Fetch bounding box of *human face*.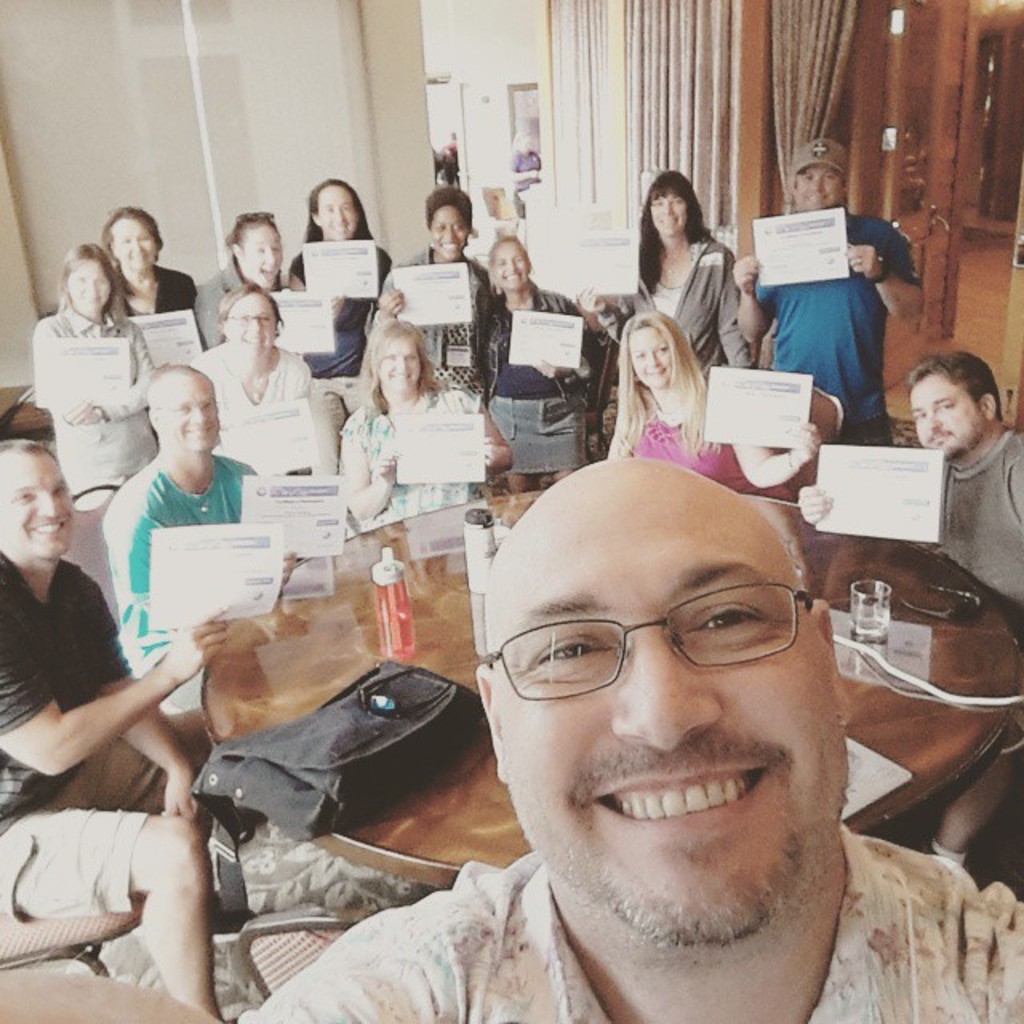
Bbox: crop(317, 184, 360, 237).
